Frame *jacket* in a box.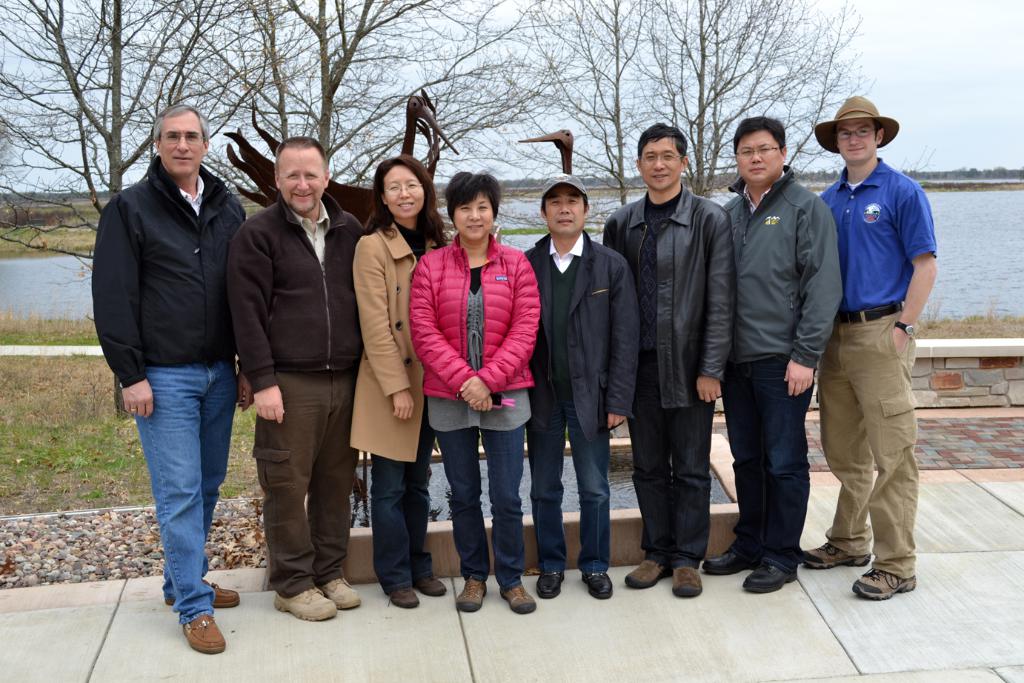
pyautogui.locateOnScreen(95, 159, 258, 391).
